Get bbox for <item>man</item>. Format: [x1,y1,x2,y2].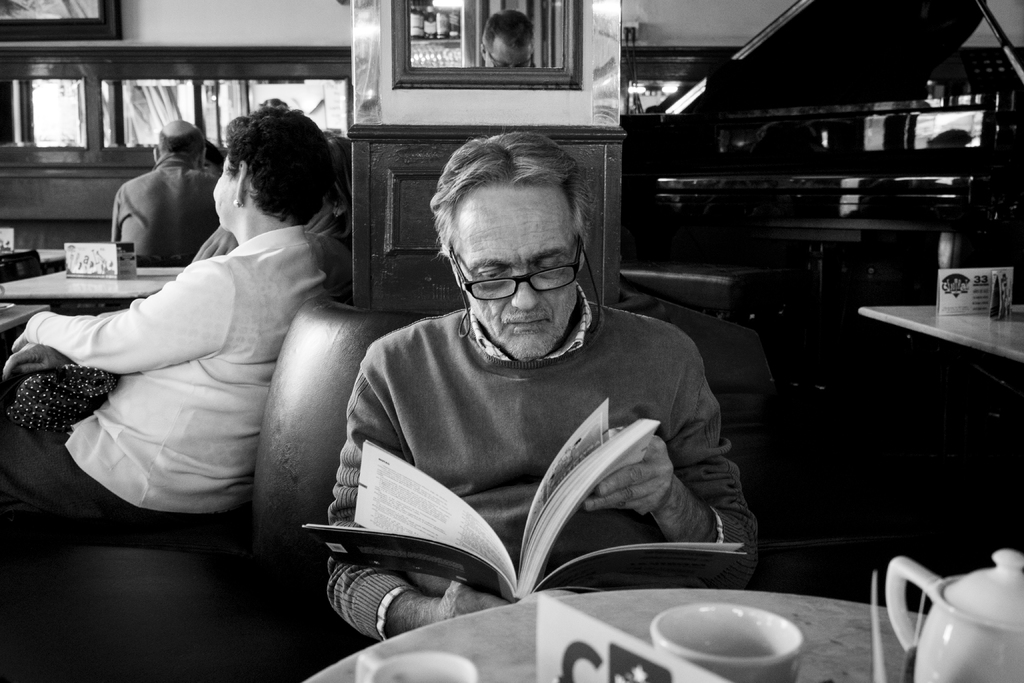
[108,114,234,273].
